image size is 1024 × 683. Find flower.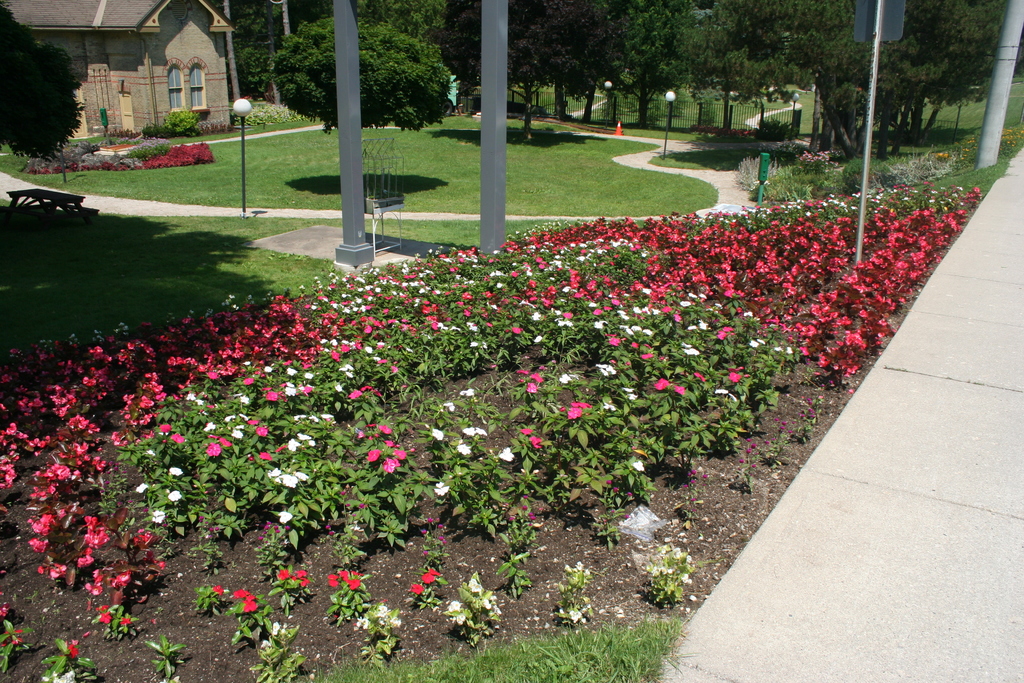
[left=276, top=508, right=294, bottom=524].
